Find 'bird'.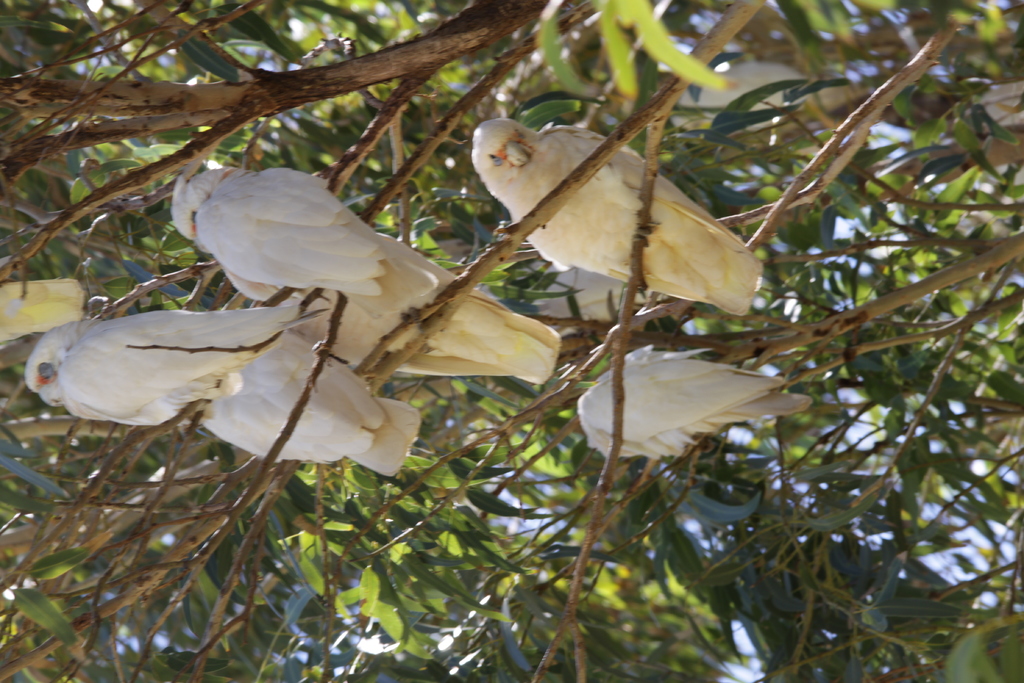
left=177, top=157, right=561, bottom=383.
